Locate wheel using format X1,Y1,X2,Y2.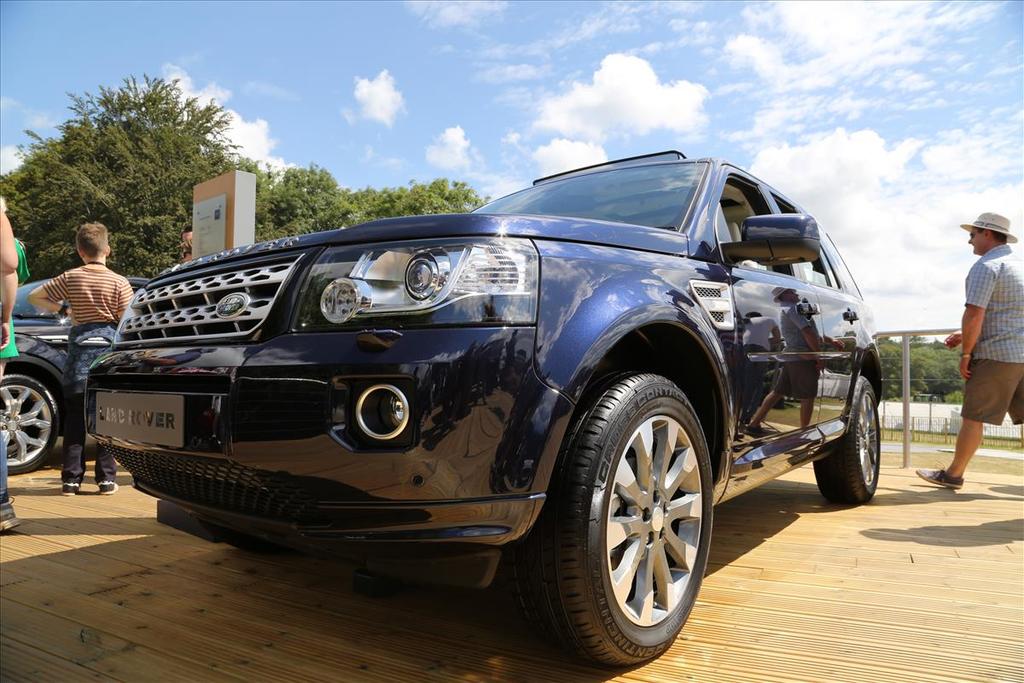
0,366,62,476.
